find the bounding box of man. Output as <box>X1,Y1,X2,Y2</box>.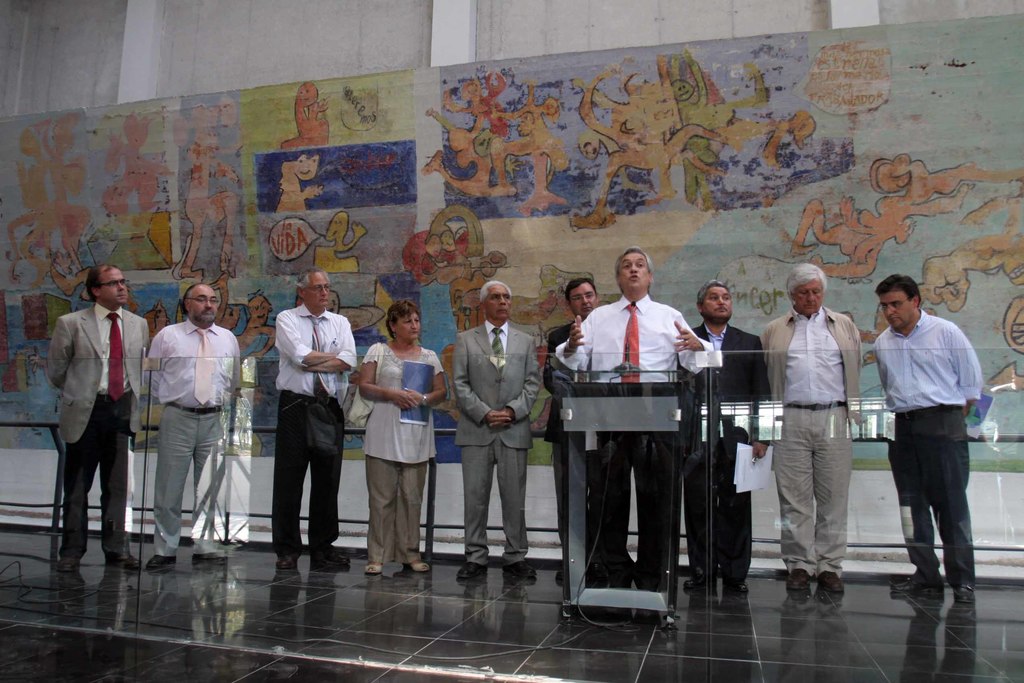
<box>547,273,626,588</box>.
